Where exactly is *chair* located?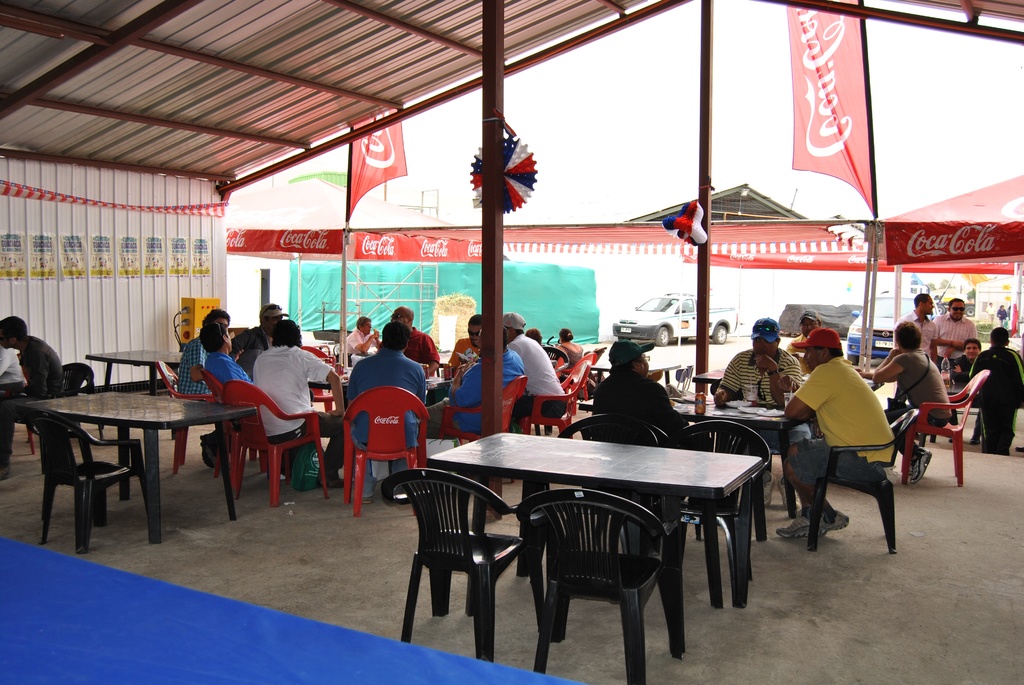
Its bounding box is <bbox>388, 461, 543, 654</bbox>.
